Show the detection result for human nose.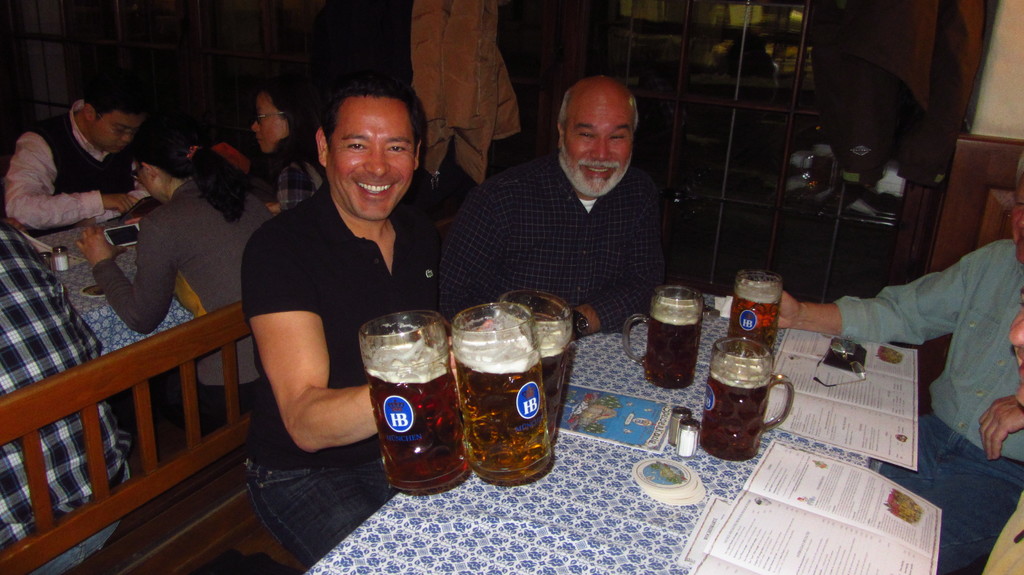
left=1011, top=324, right=1023, bottom=346.
